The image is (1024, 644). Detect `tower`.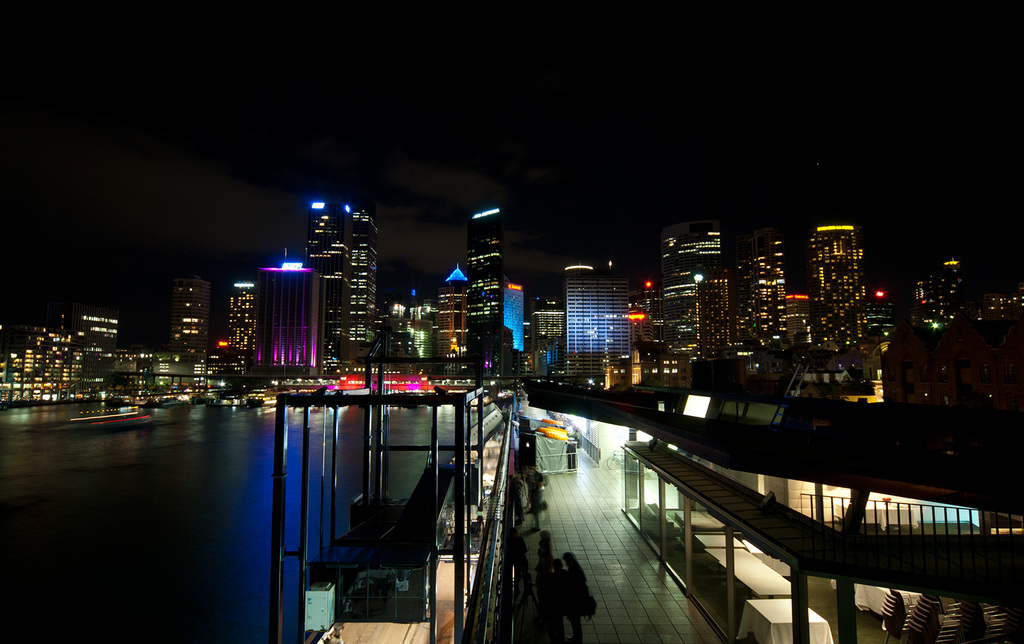
Detection: select_region(256, 259, 321, 369).
